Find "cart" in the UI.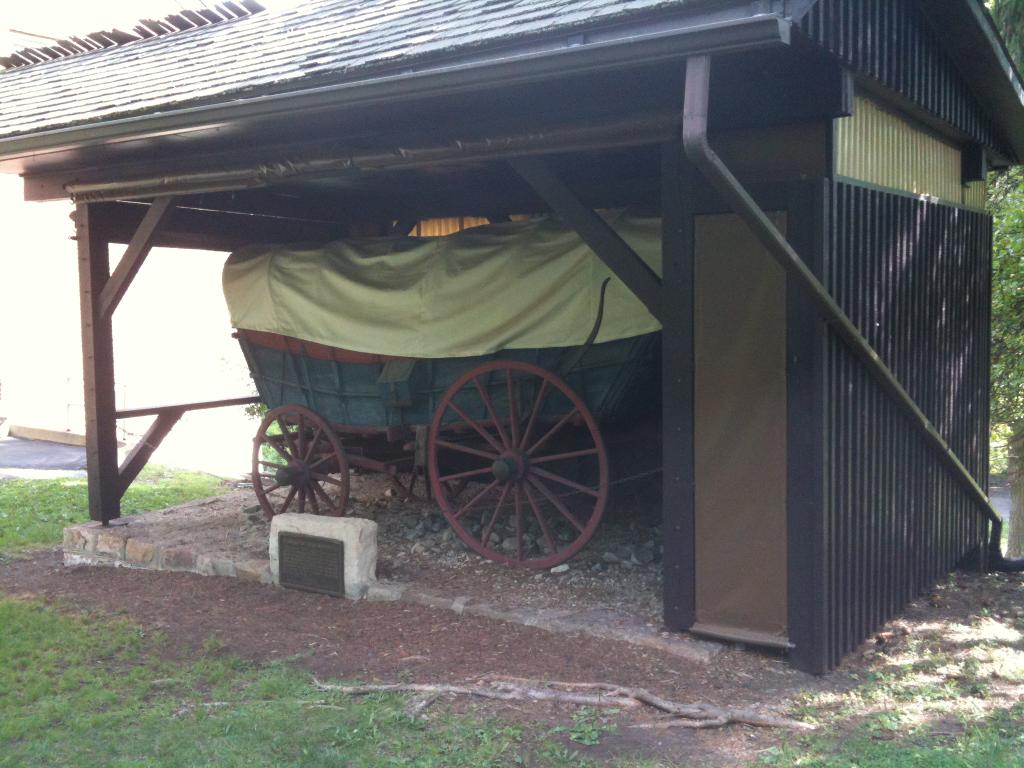
UI element at {"x1": 232, "y1": 278, "x2": 662, "y2": 572}.
